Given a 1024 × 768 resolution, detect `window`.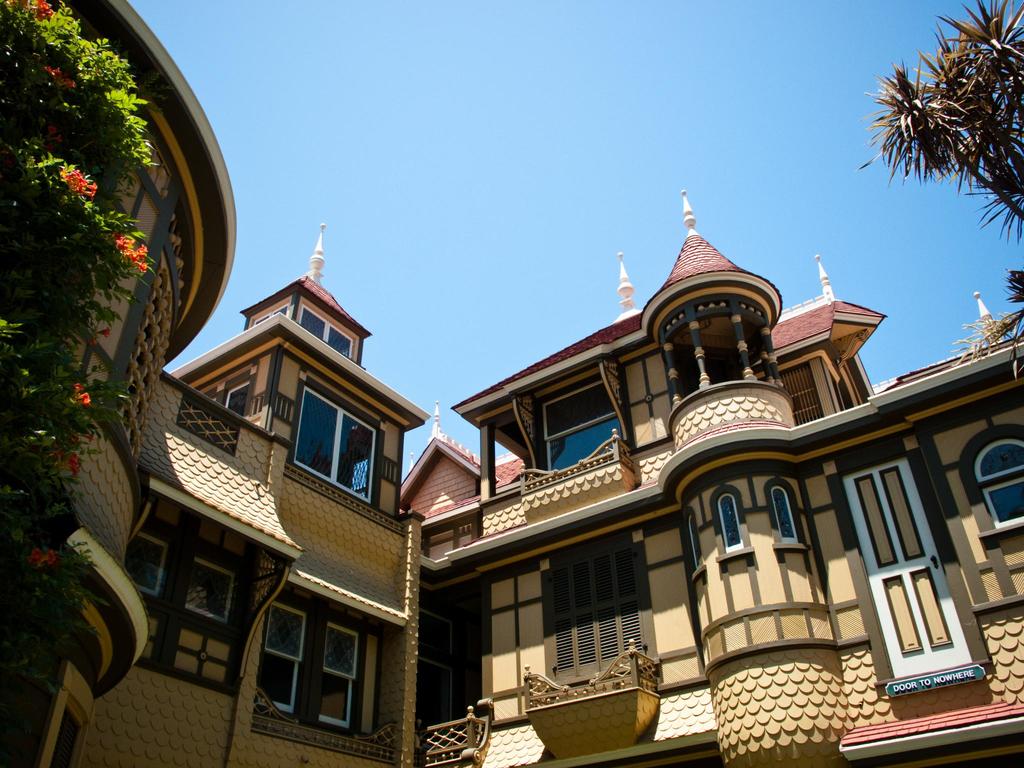
135,524,160,657.
